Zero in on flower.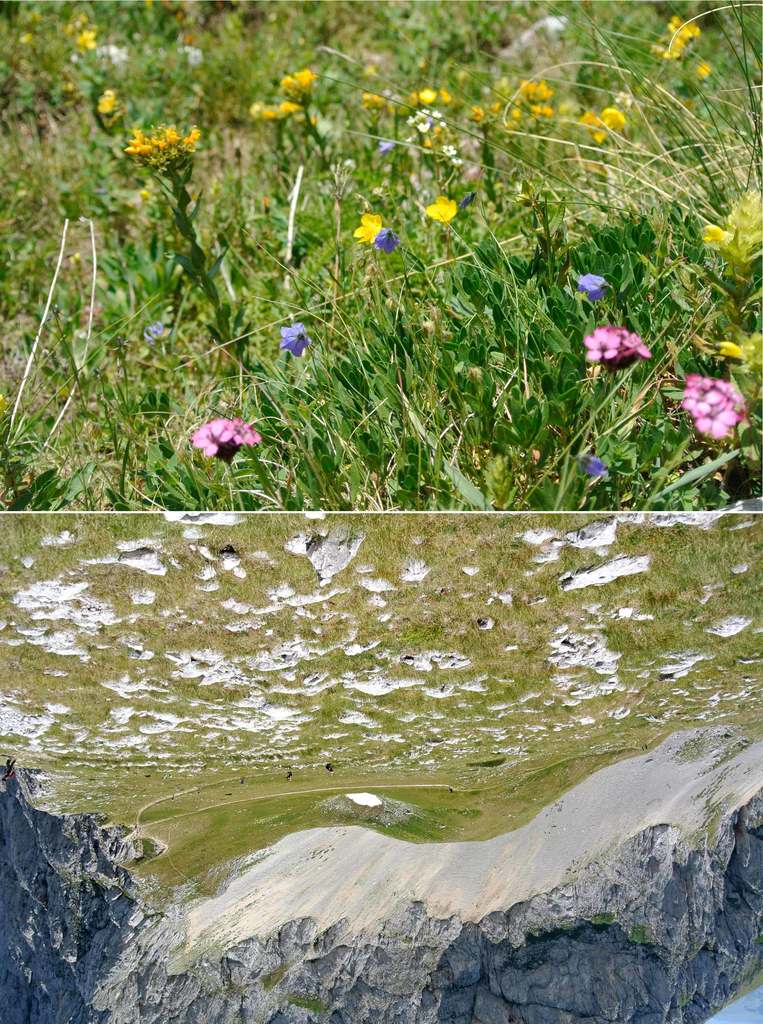
Zeroed in: (96, 89, 133, 127).
